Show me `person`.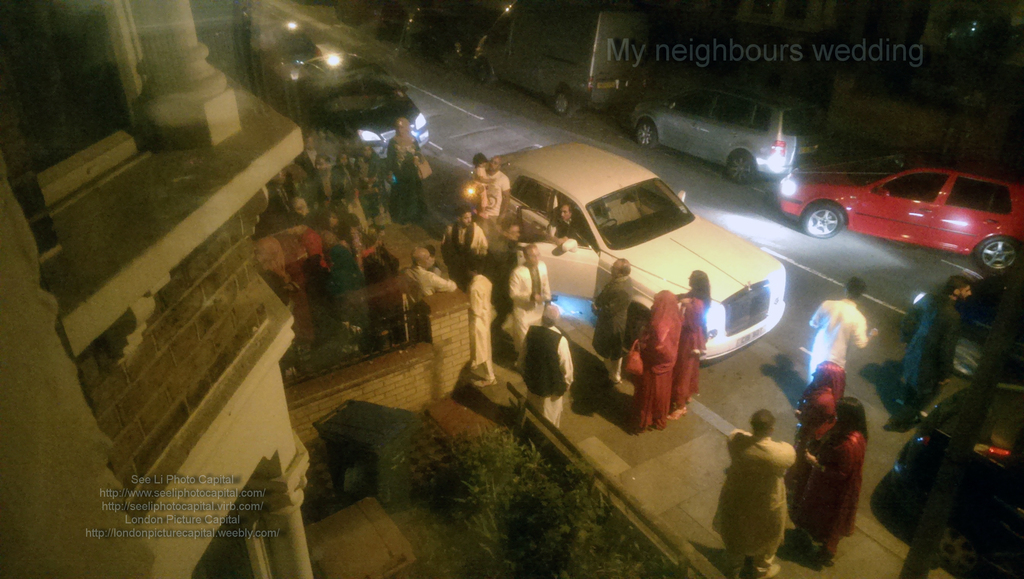
`person` is here: left=814, top=277, right=867, bottom=400.
